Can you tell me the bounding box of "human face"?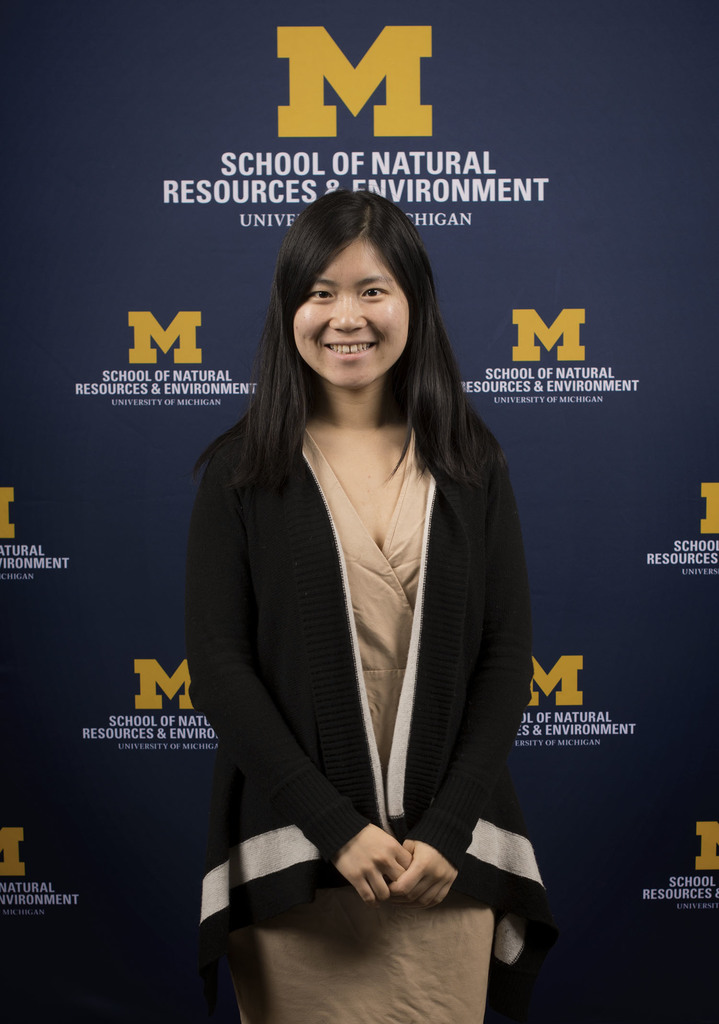
BBox(292, 237, 409, 389).
